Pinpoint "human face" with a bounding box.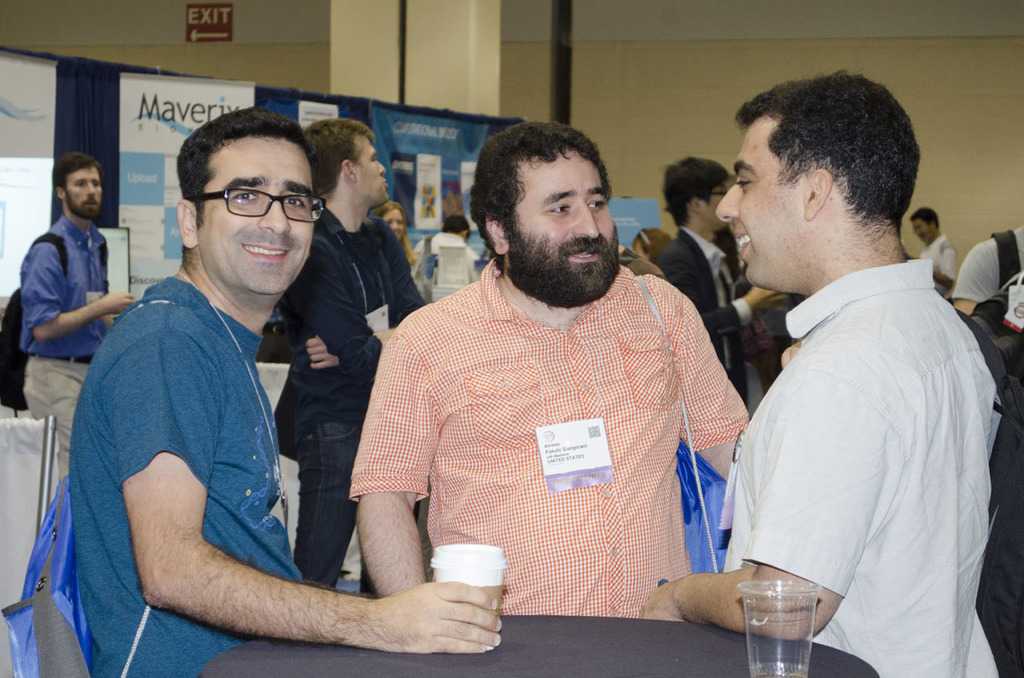
<region>911, 222, 931, 243</region>.
